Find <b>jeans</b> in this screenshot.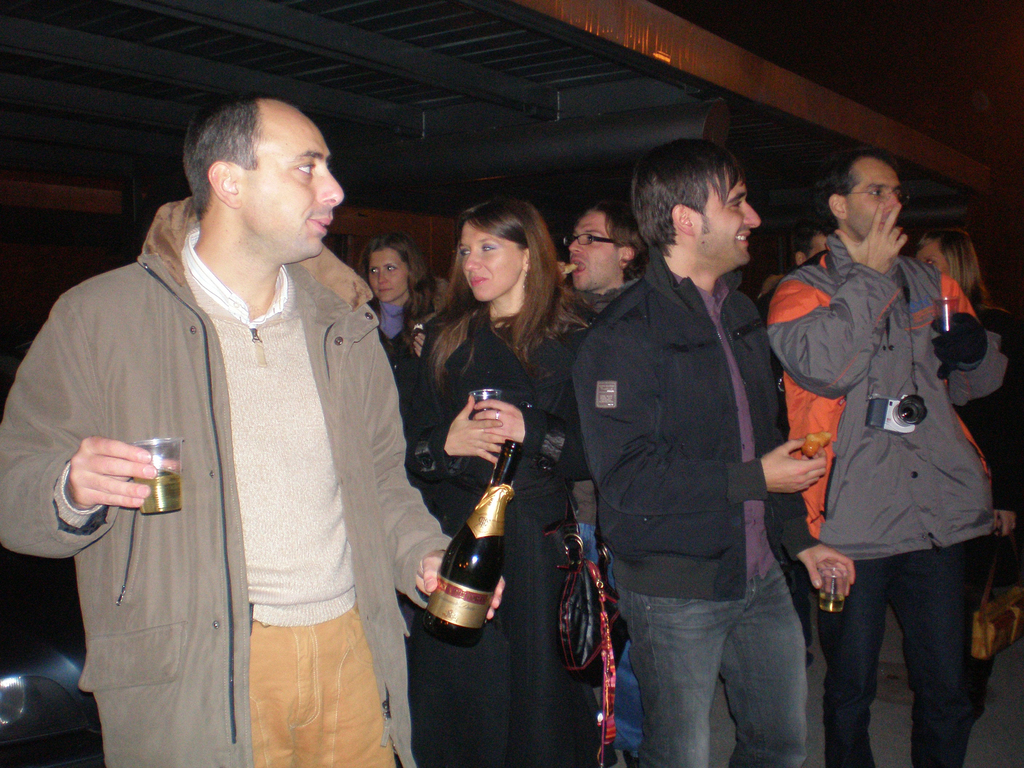
The bounding box for <b>jeans</b> is (619,563,810,767).
